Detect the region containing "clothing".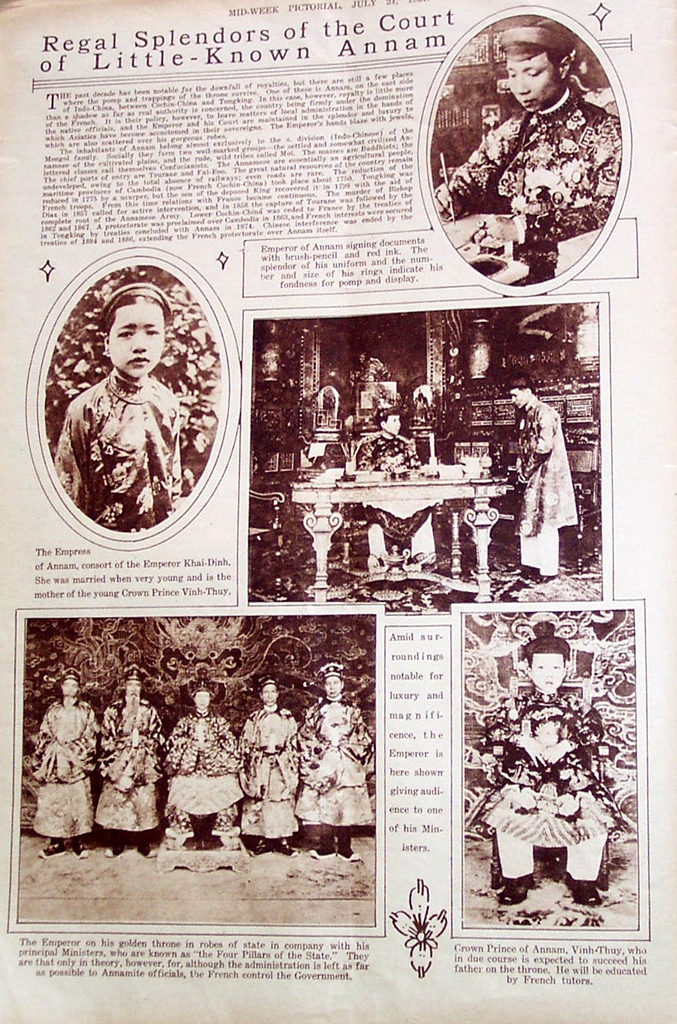
locate(291, 692, 377, 847).
